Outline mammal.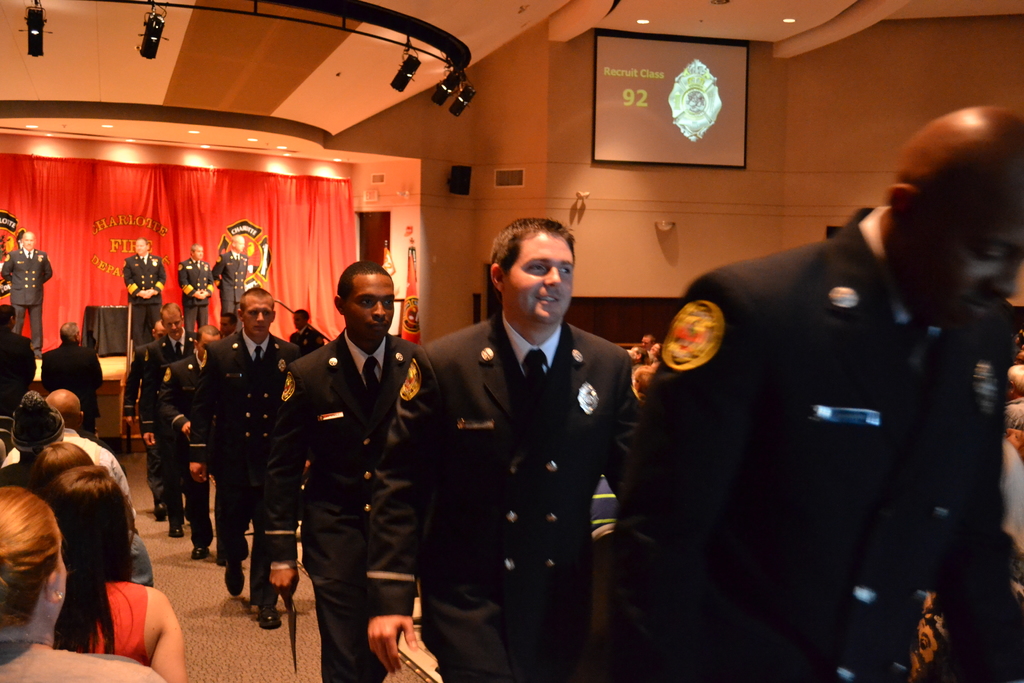
Outline: Rect(3, 386, 155, 593).
